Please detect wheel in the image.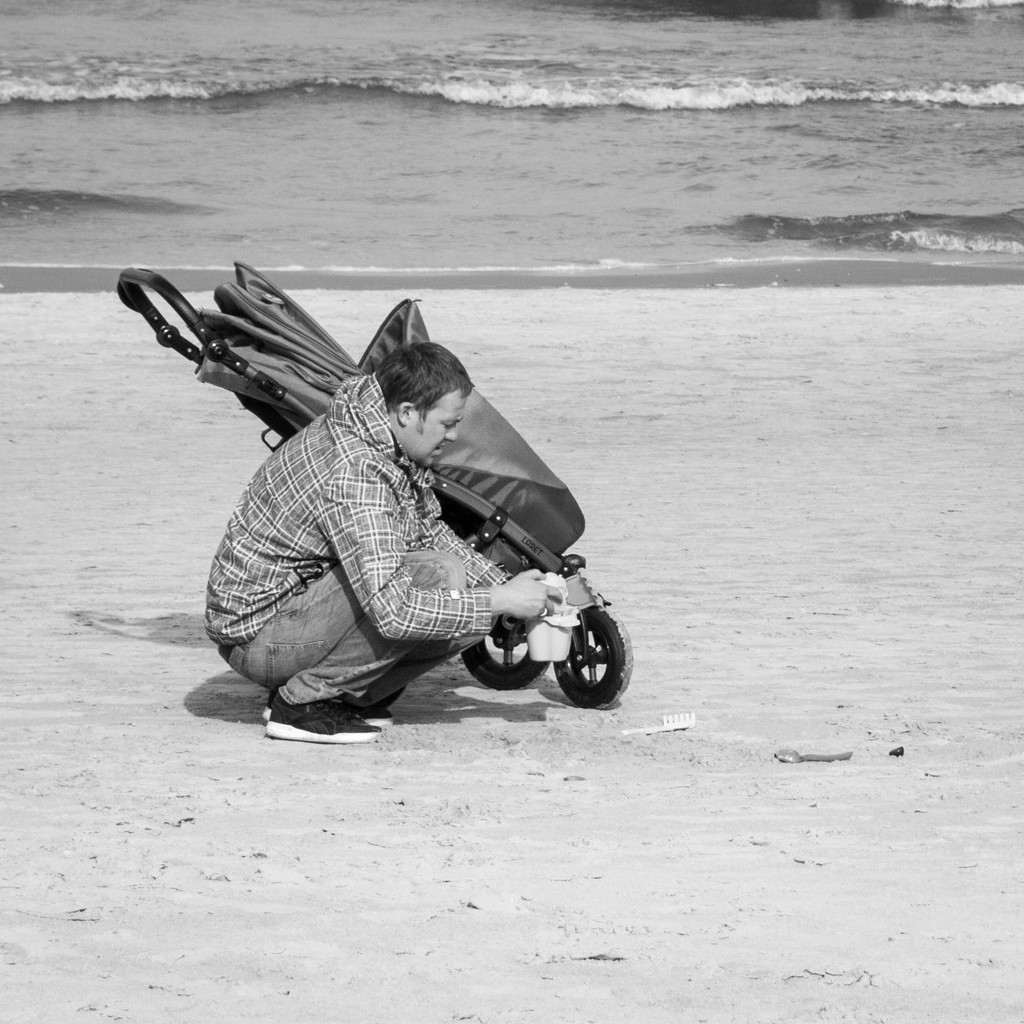
box(461, 632, 552, 691).
